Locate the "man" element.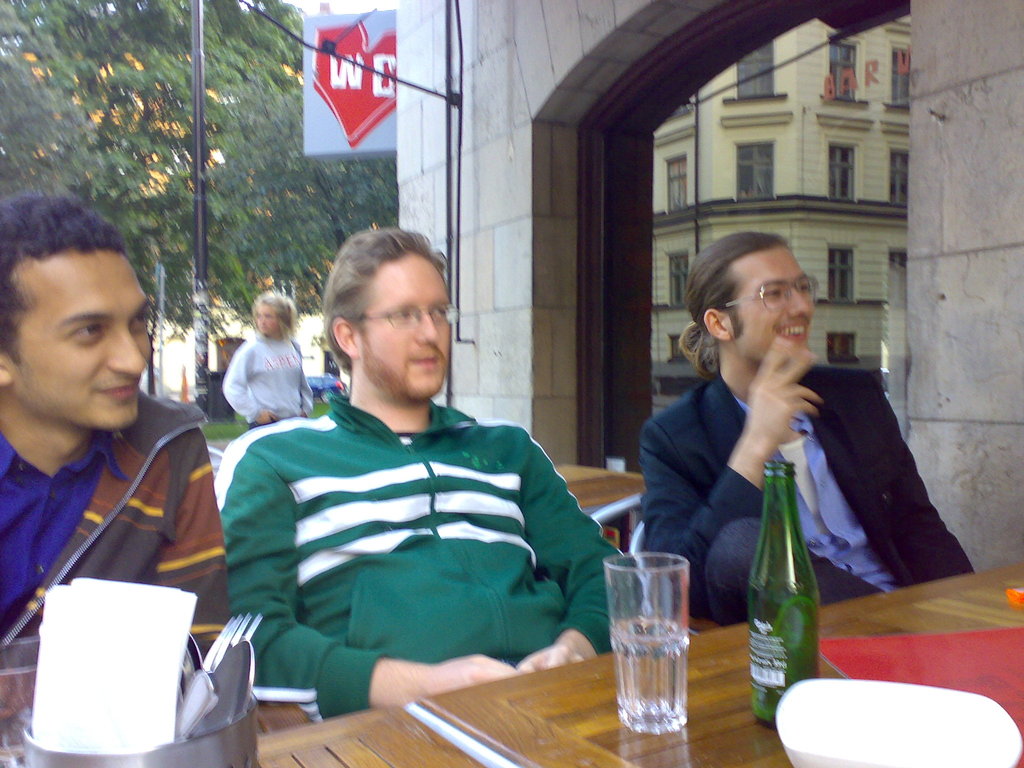
Element bbox: l=206, t=248, r=621, b=711.
